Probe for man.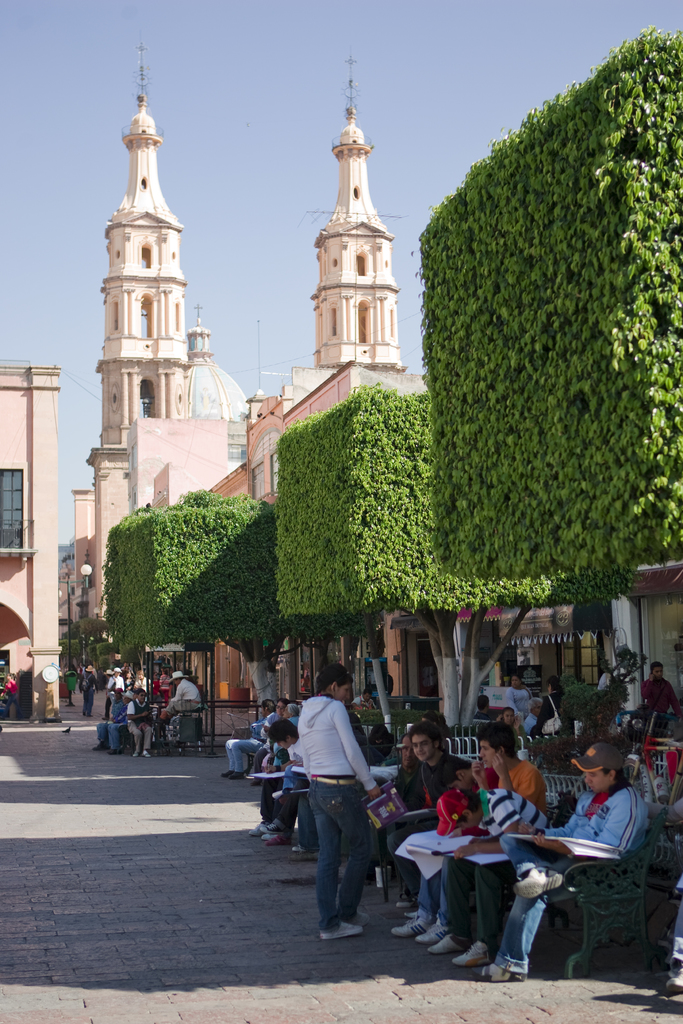
Probe result: bbox(392, 753, 478, 941).
